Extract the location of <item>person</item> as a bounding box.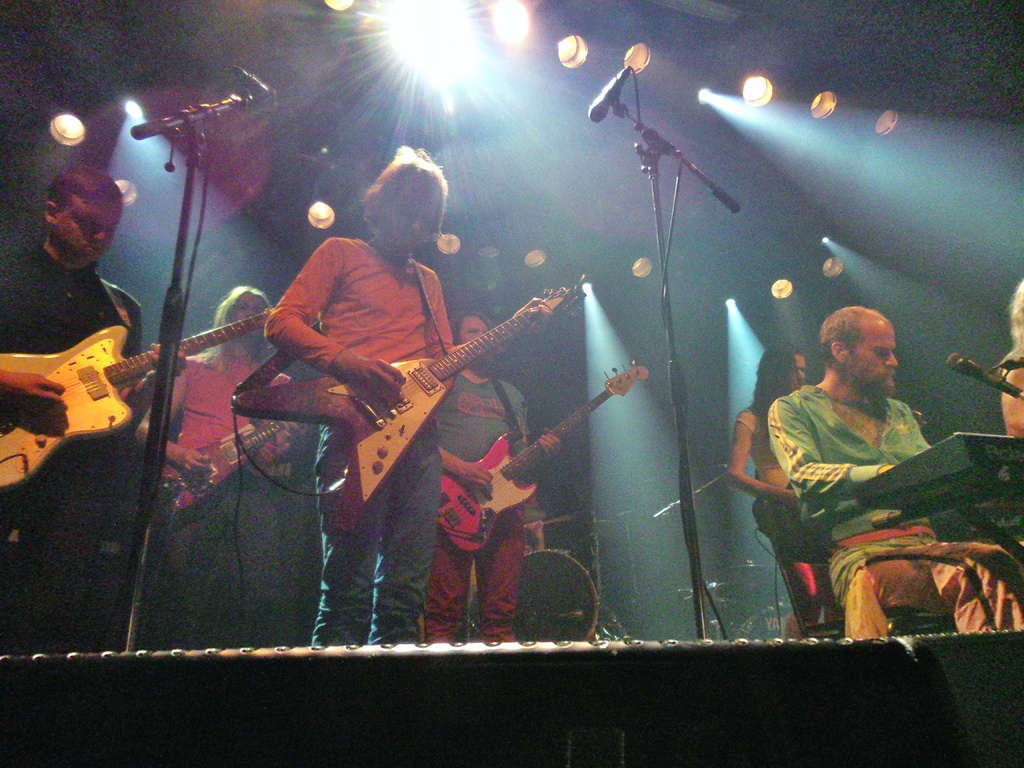
box=[243, 156, 552, 652].
